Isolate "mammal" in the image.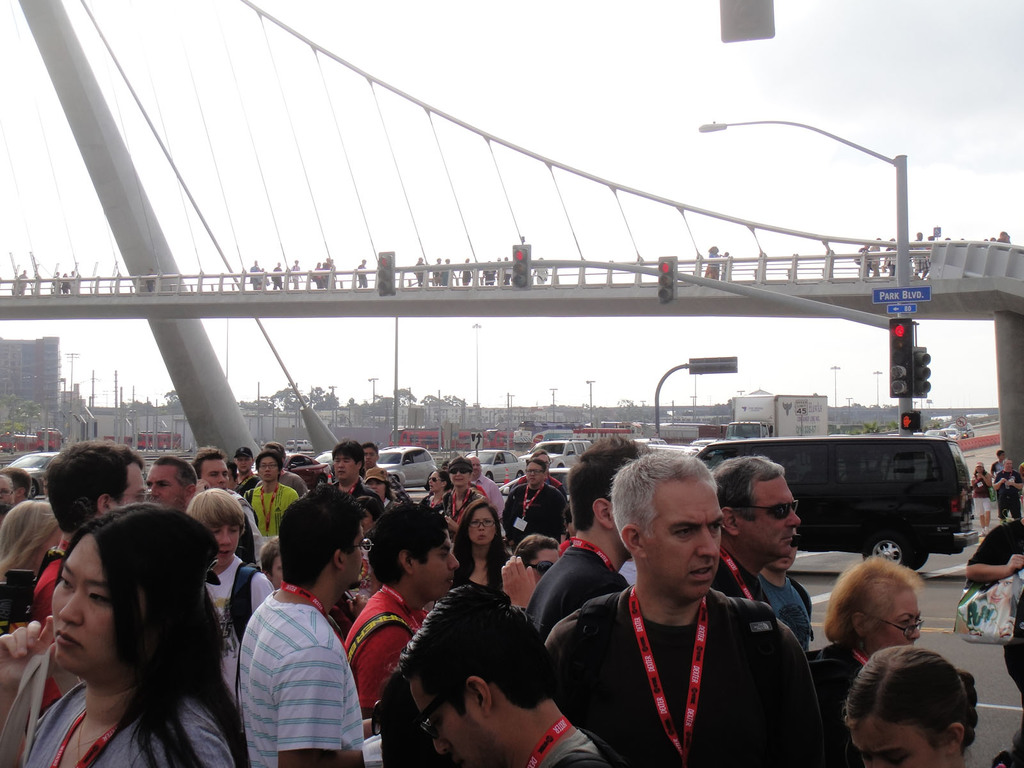
Isolated region: crop(141, 452, 198, 509).
